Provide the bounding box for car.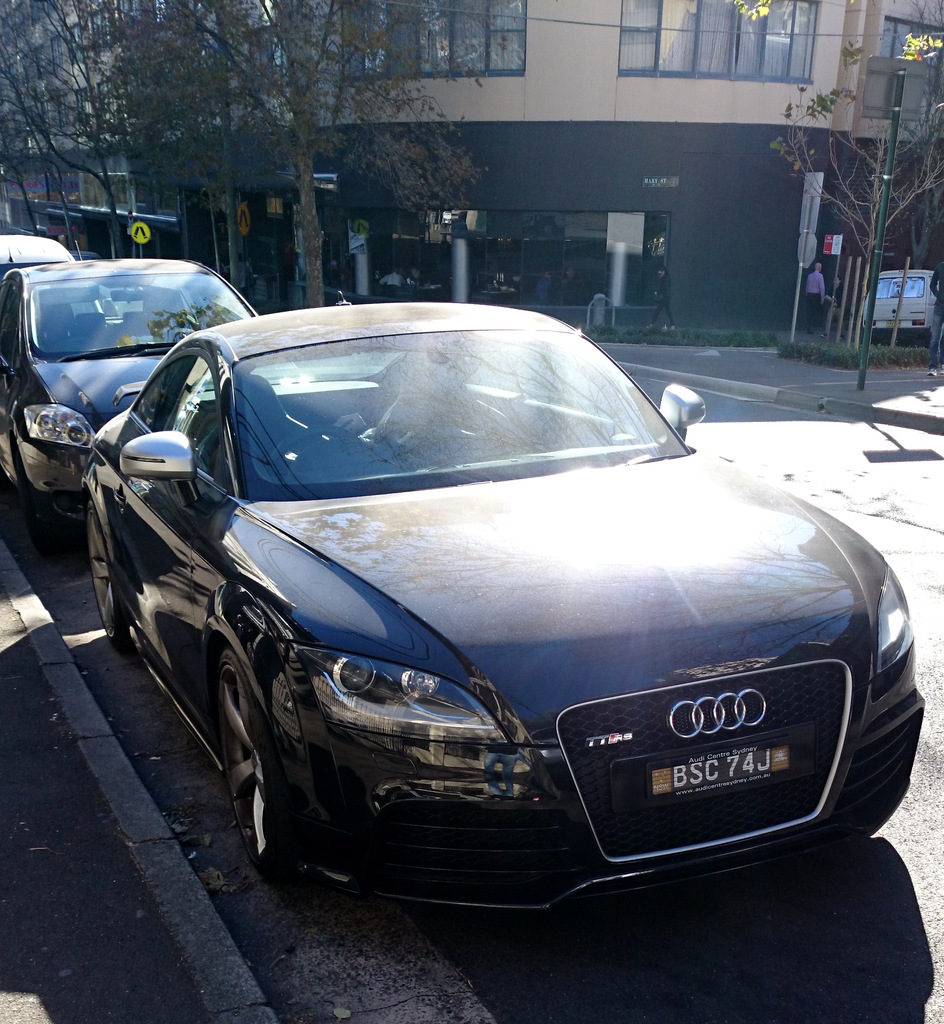
l=83, t=298, r=920, b=893.
